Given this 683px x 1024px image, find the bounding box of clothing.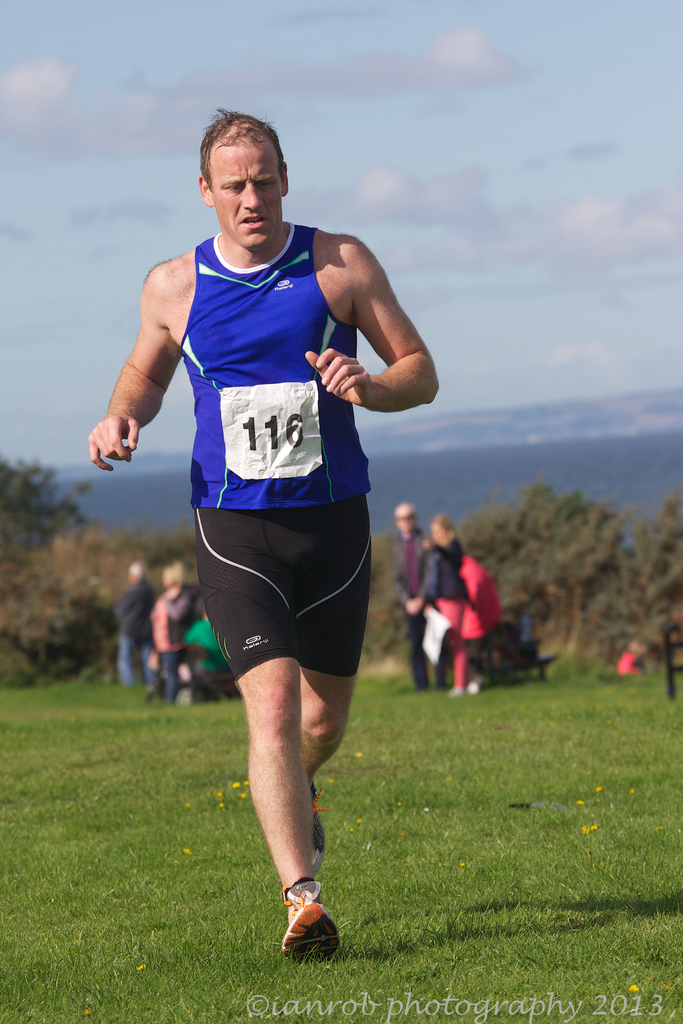
(384,525,454,686).
